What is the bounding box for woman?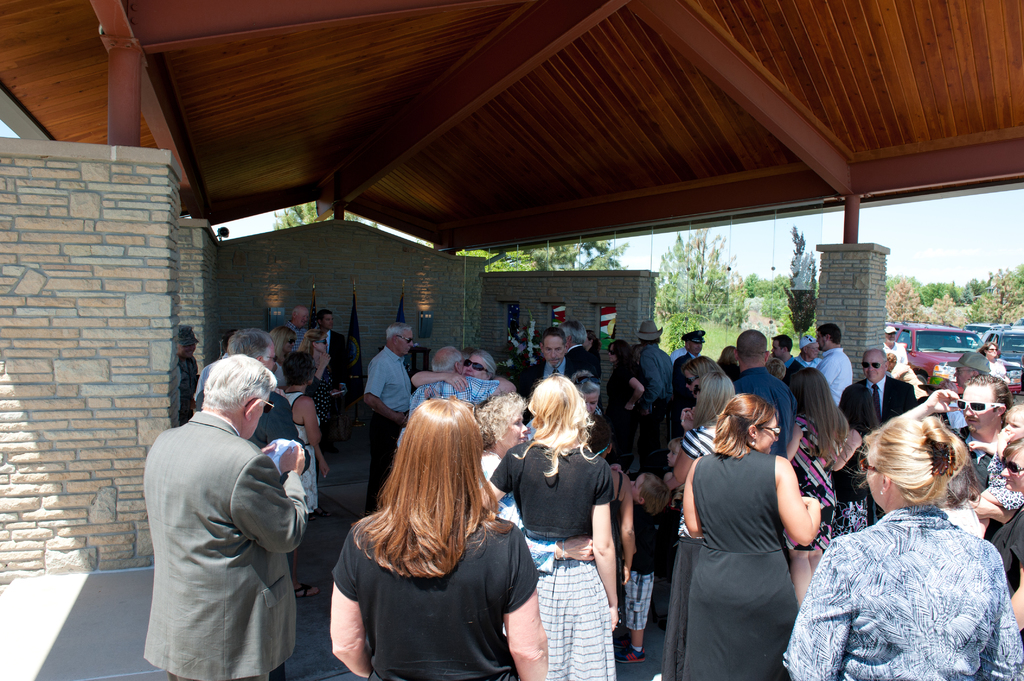
<box>572,373,610,456</box>.
